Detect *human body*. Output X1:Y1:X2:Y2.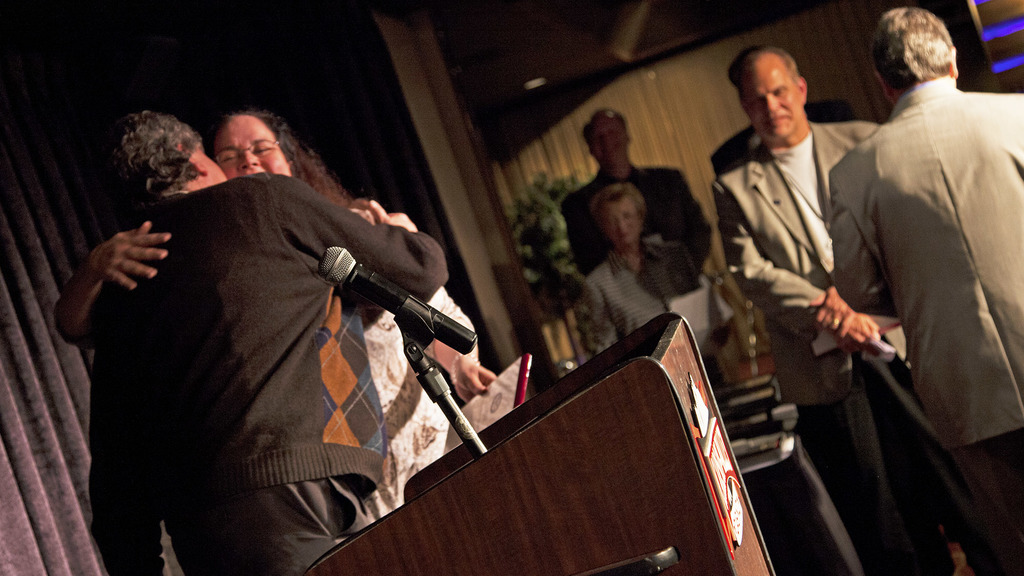
559:157:719:306.
